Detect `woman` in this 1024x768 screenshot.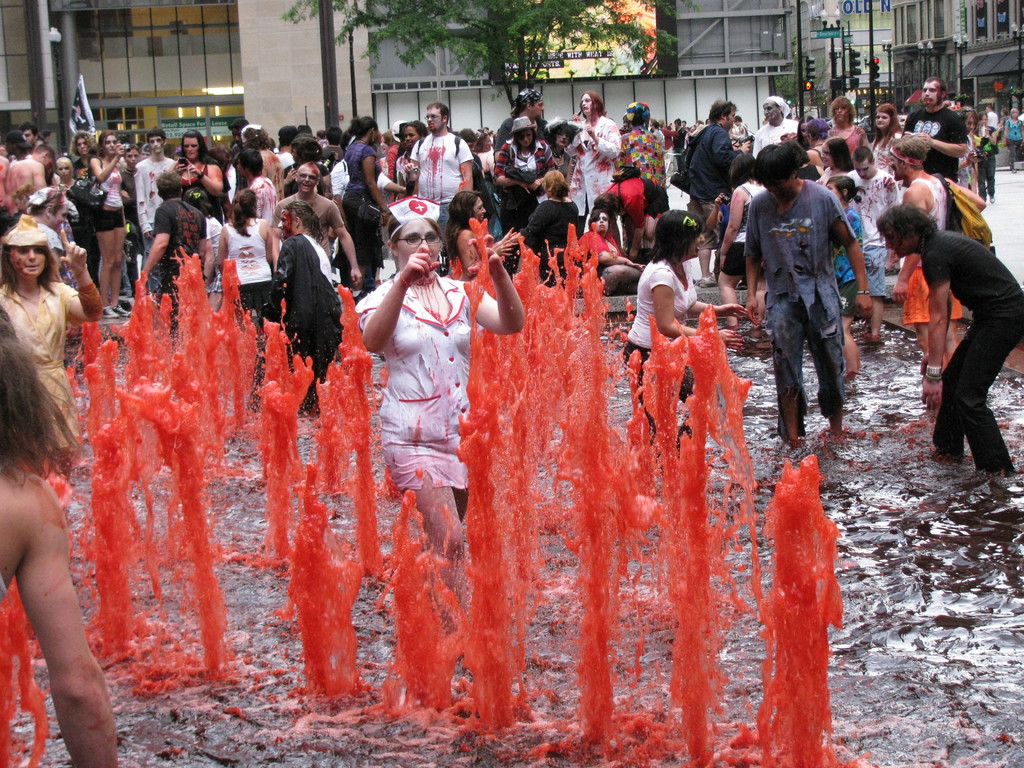
Detection: detection(175, 129, 223, 209).
